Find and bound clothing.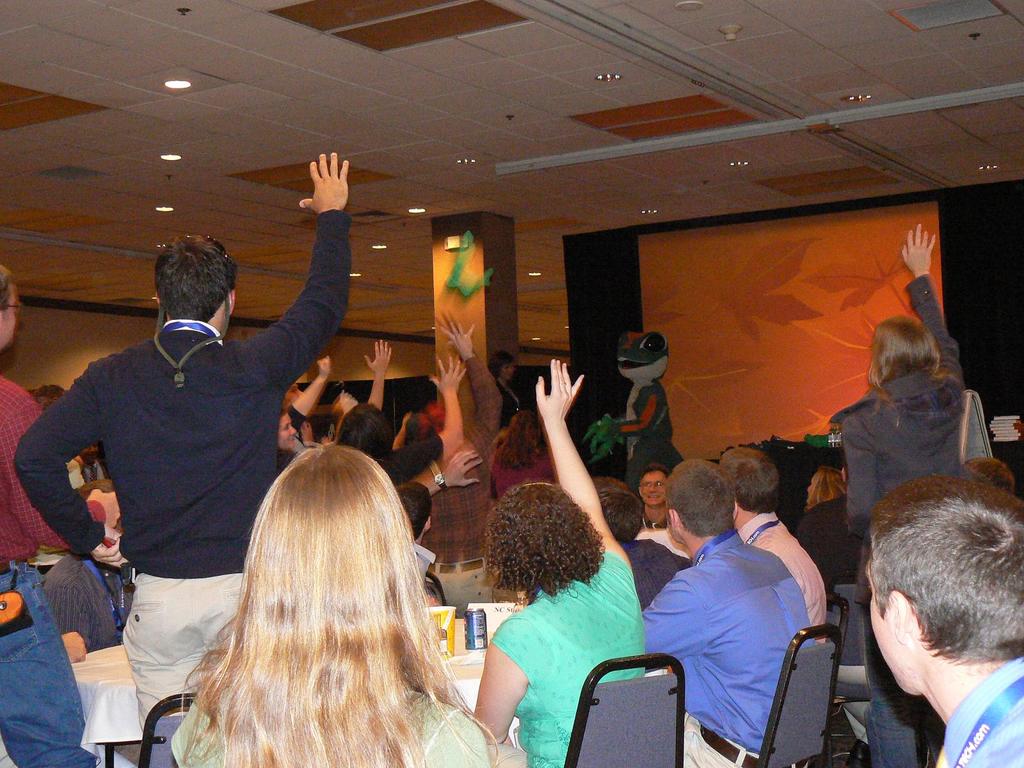
Bound: (x1=490, y1=553, x2=646, y2=767).
